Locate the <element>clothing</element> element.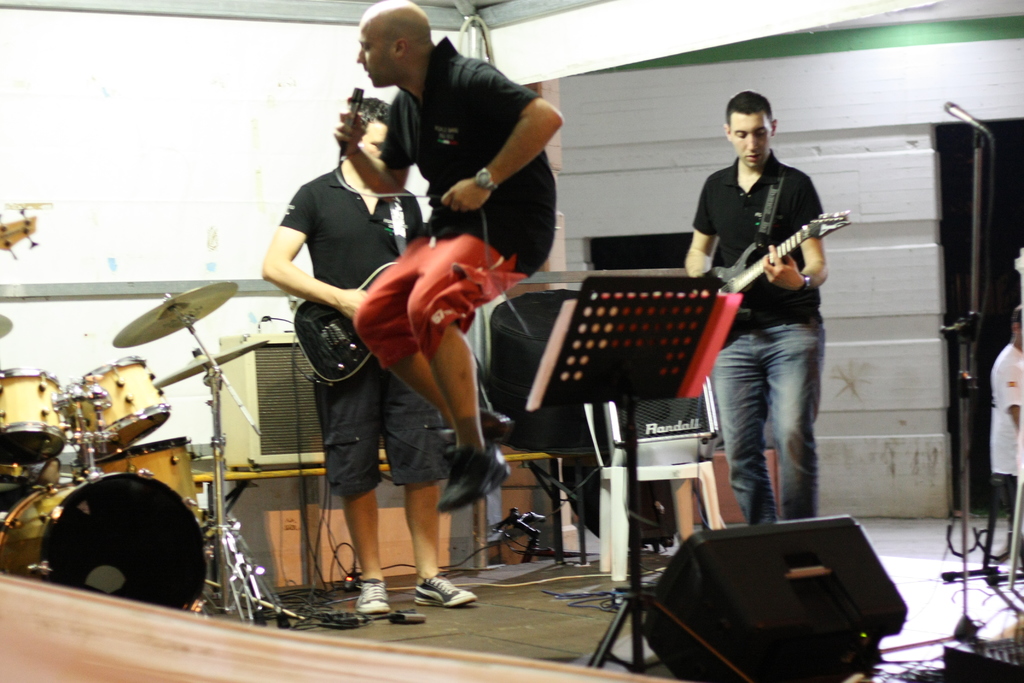
Element bbox: 273,167,448,486.
